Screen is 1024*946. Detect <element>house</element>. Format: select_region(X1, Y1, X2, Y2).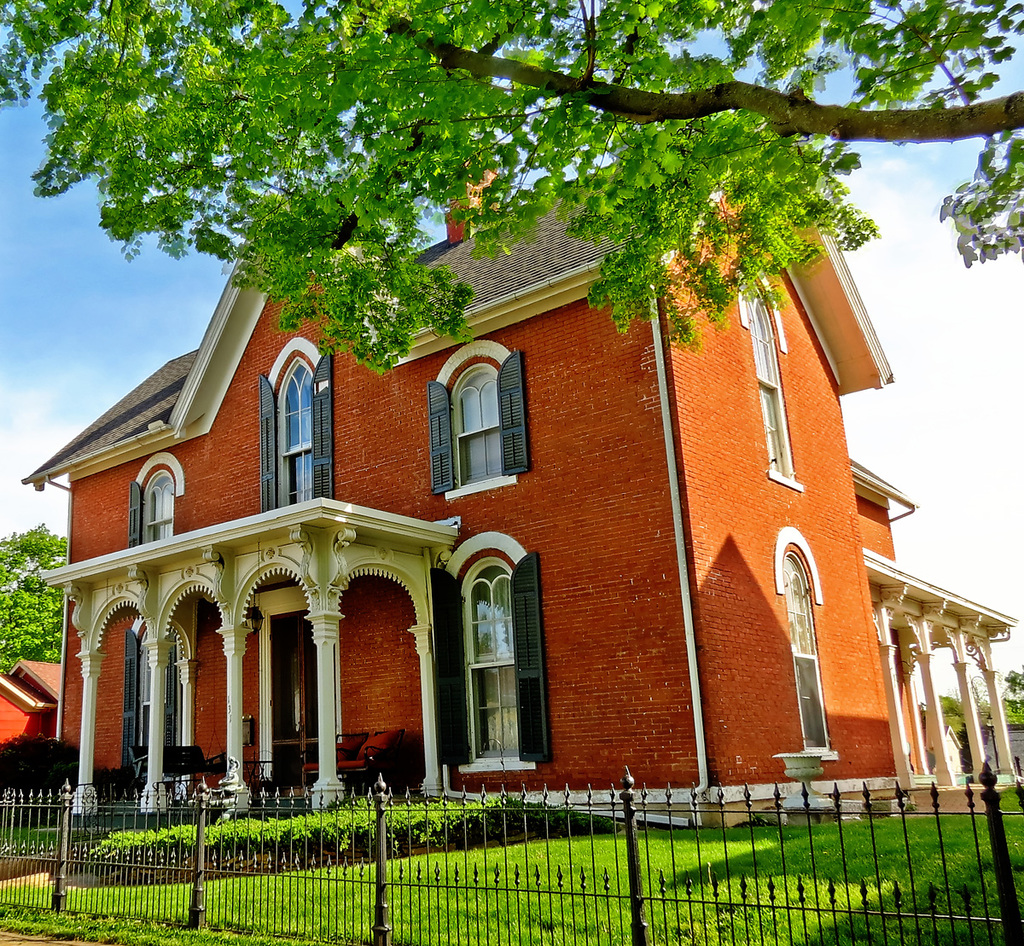
select_region(841, 456, 1013, 822).
